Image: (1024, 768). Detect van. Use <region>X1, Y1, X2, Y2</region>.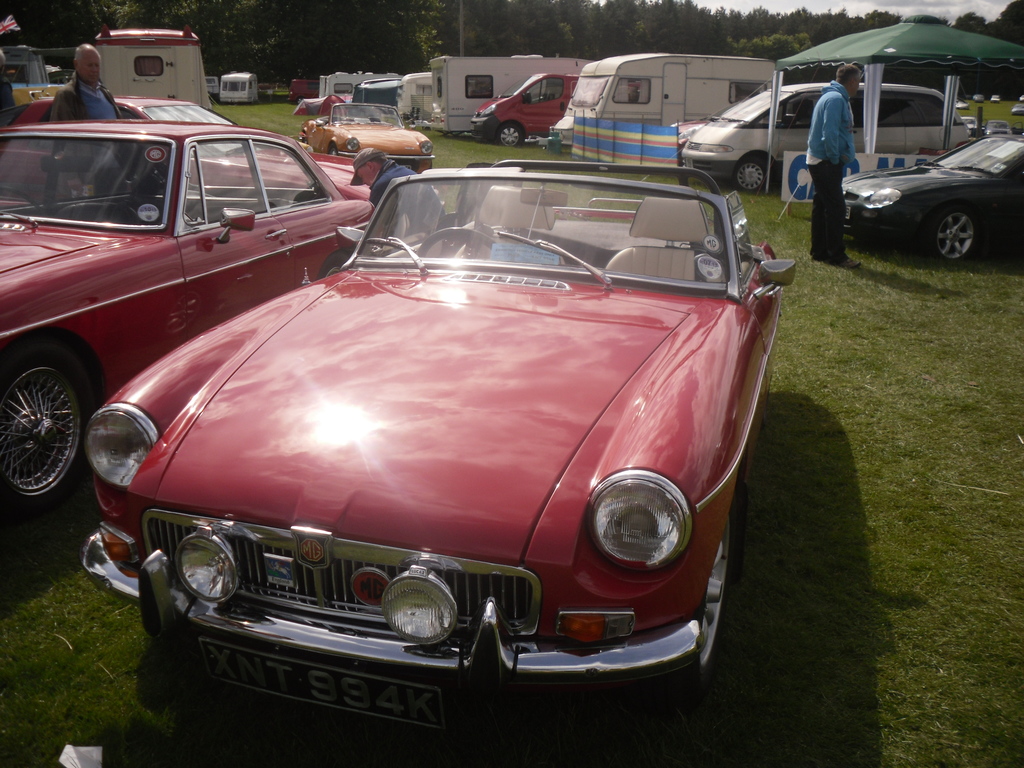
<region>465, 69, 588, 147</region>.
